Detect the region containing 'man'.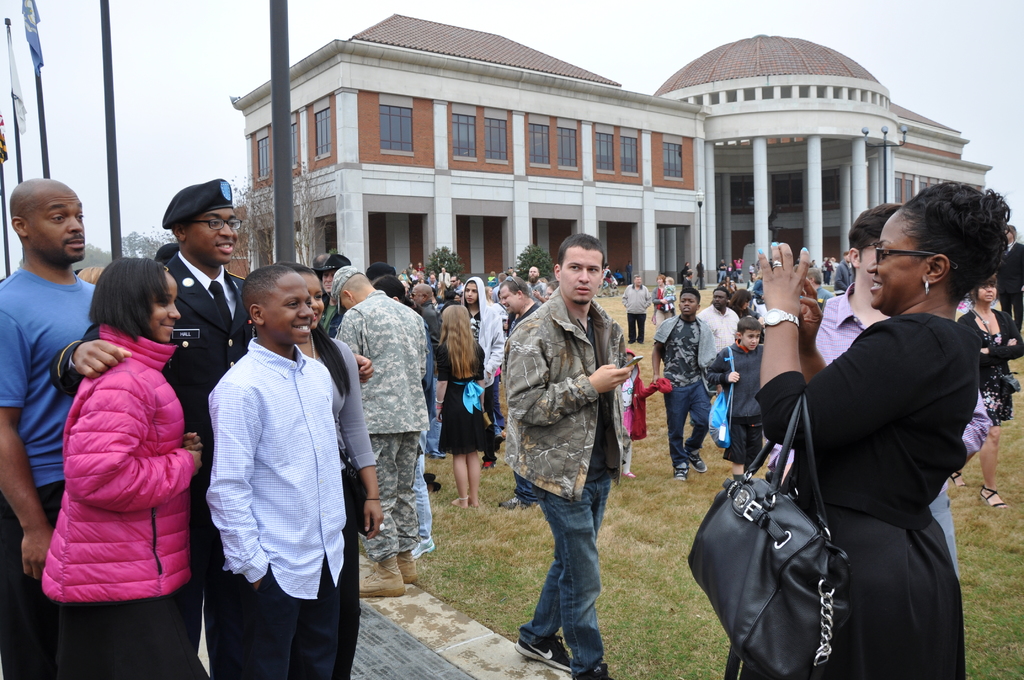
crop(0, 178, 99, 679).
